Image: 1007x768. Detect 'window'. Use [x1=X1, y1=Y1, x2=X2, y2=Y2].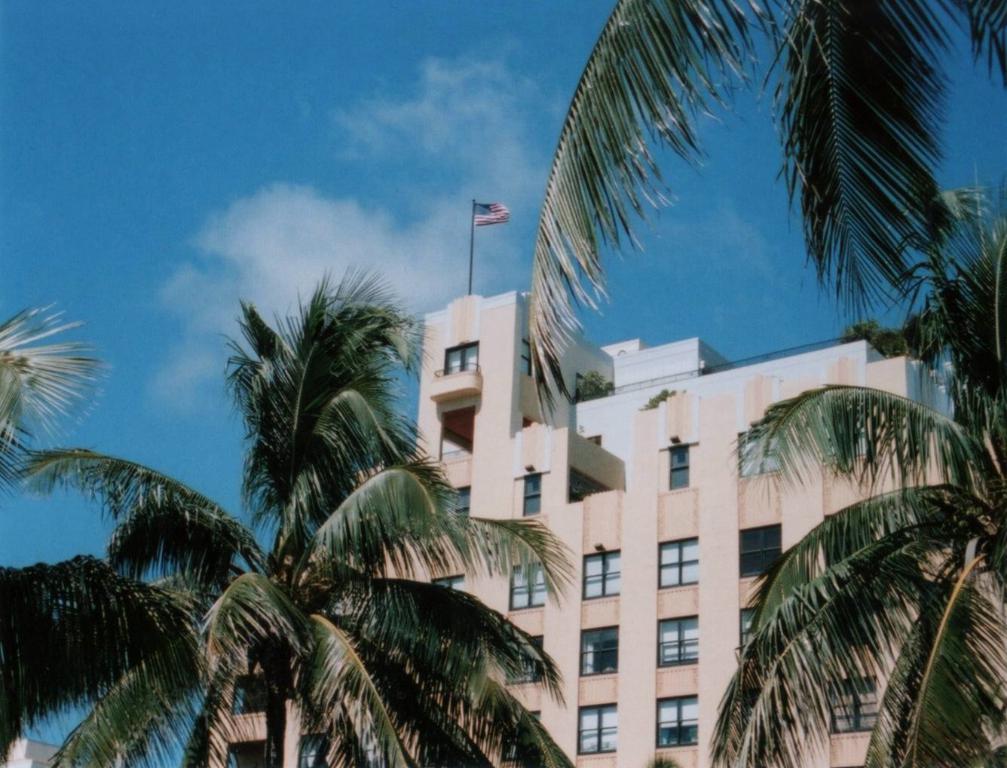
[x1=232, y1=743, x2=274, y2=767].
